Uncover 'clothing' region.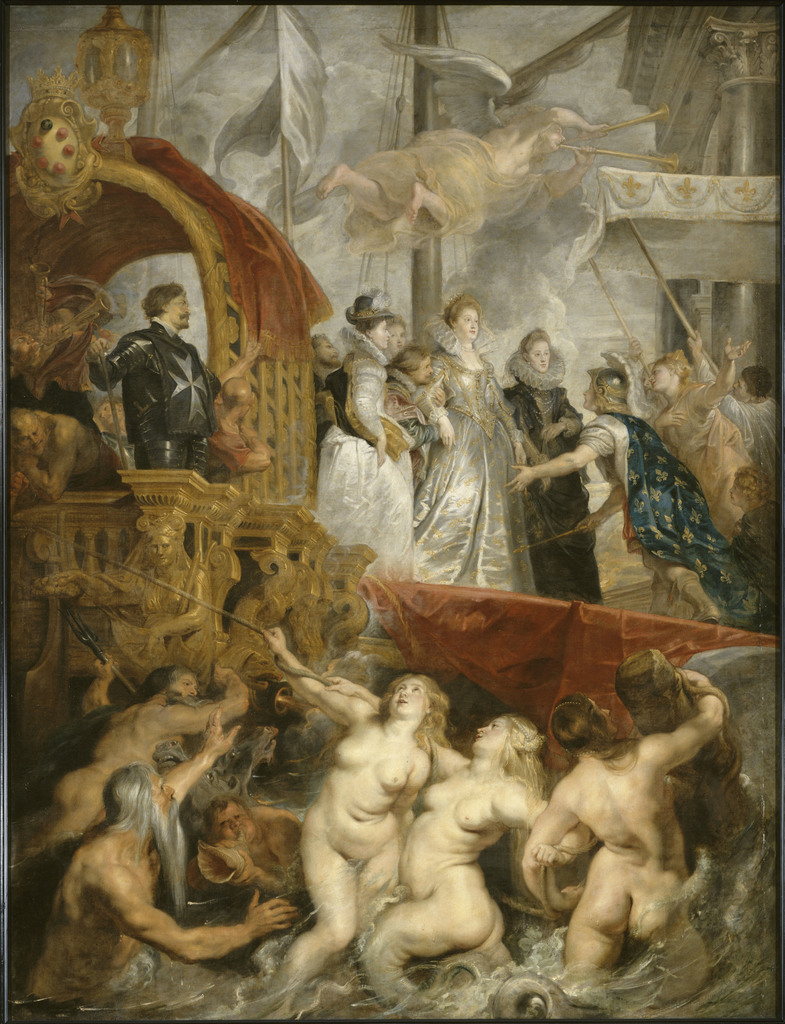
Uncovered: x1=74, y1=432, x2=126, y2=484.
